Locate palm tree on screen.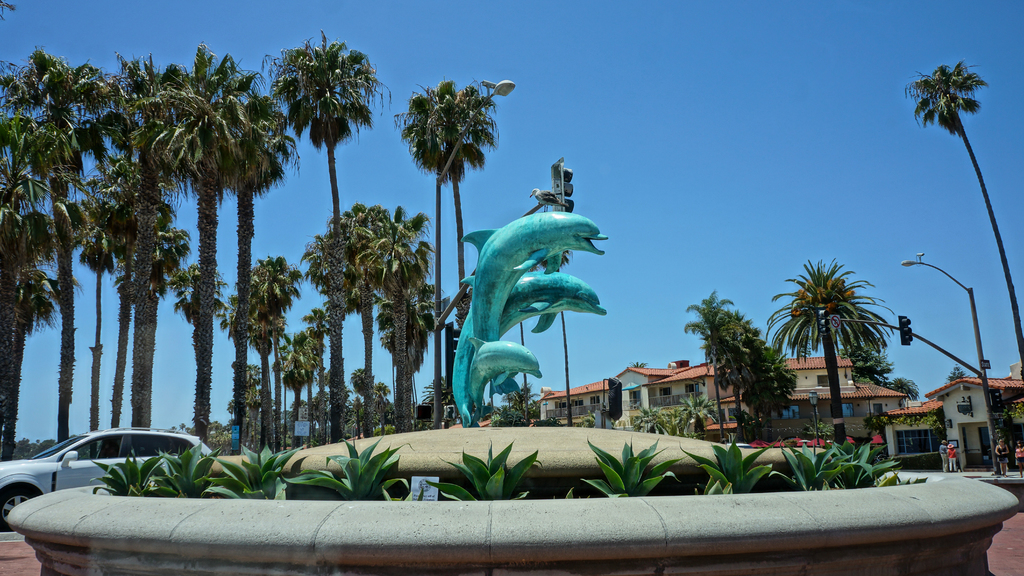
On screen at {"left": 739, "top": 322, "right": 787, "bottom": 431}.
